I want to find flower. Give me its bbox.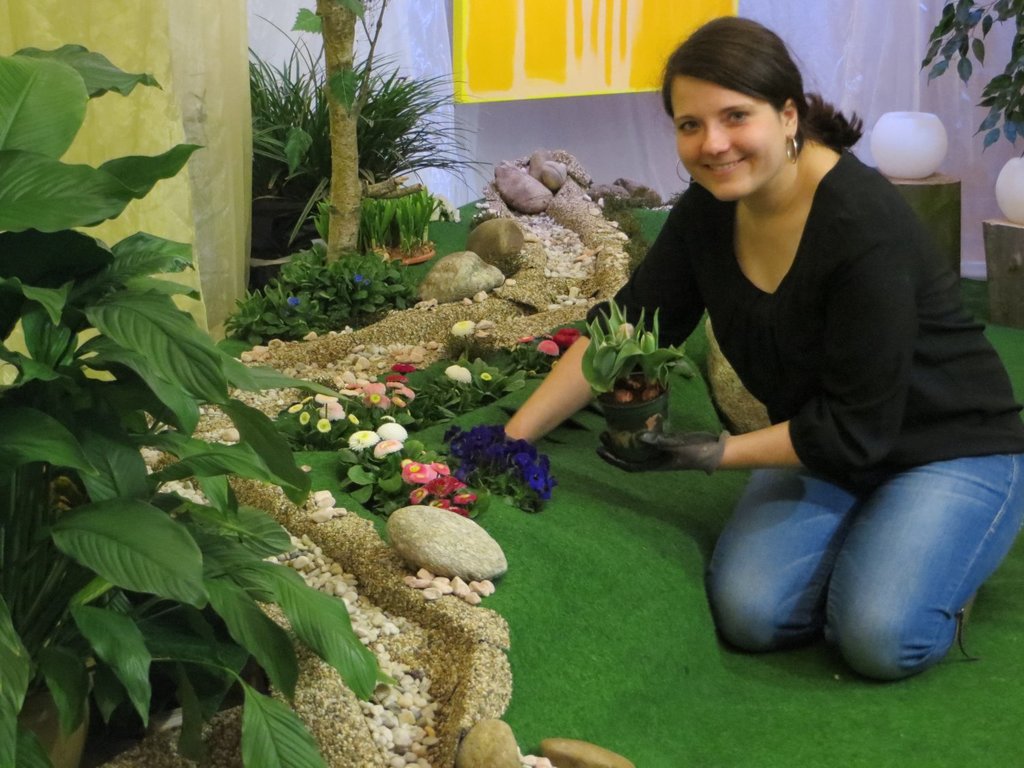
530:337:556:353.
